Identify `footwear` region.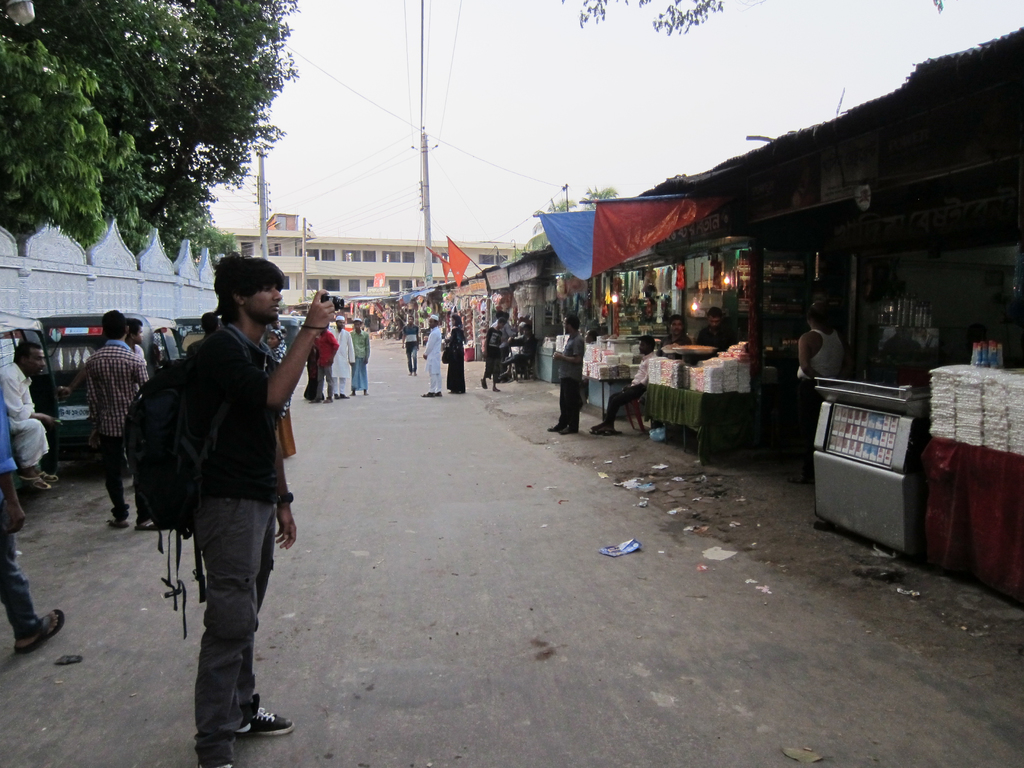
Region: 337/390/348/399.
